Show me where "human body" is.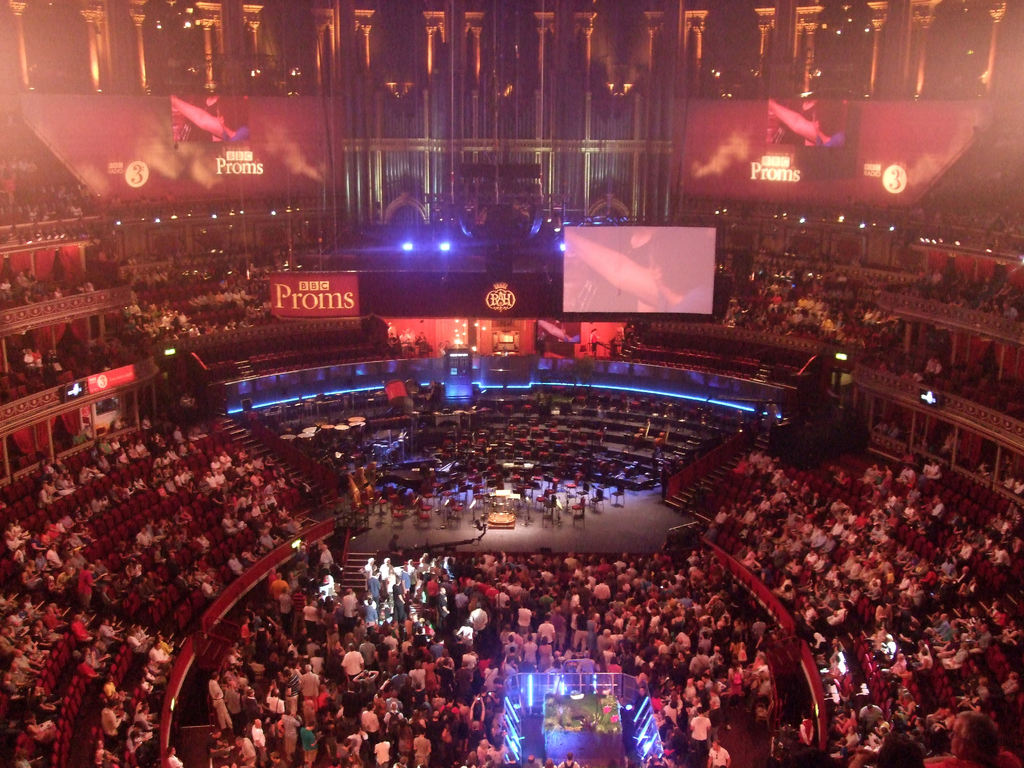
"human body" is at Rect(9, 659, 31, 681).
